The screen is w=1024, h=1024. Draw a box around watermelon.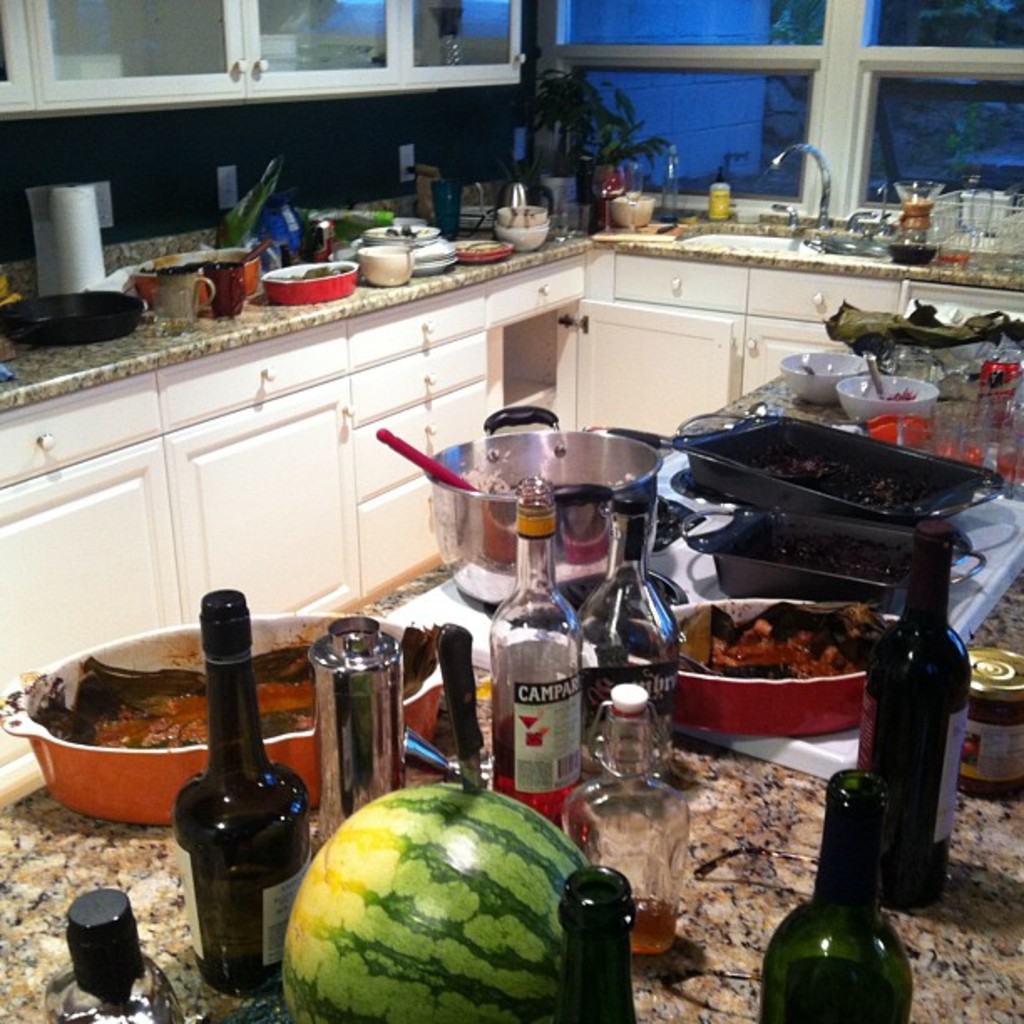
detection(281, 780, 592, 1022).
